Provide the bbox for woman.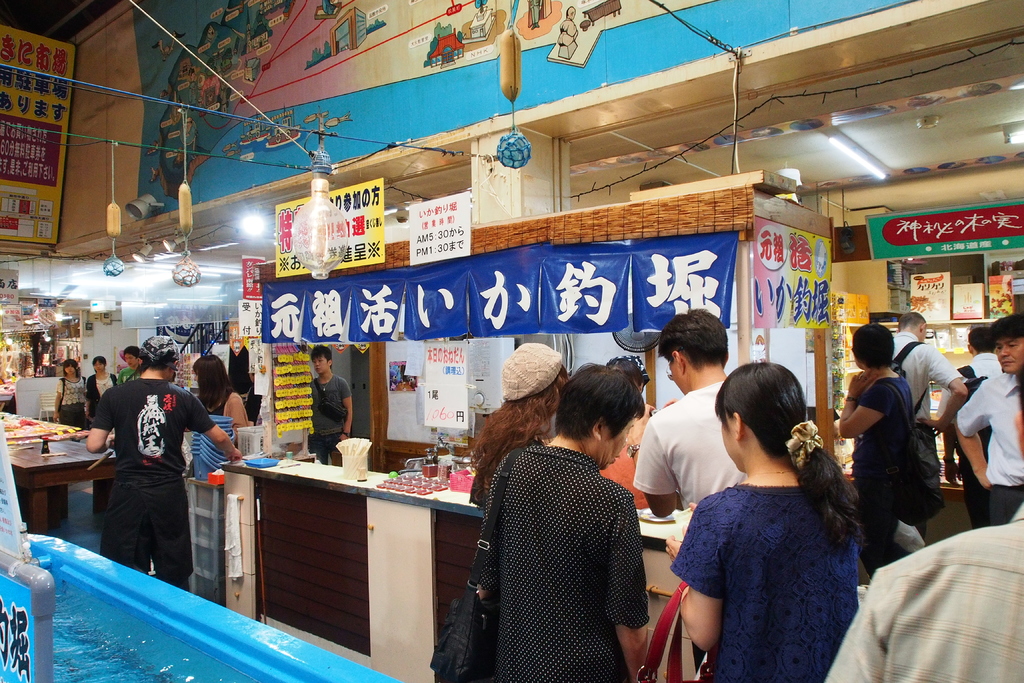
l=474, t=358, r=656, b=682.
